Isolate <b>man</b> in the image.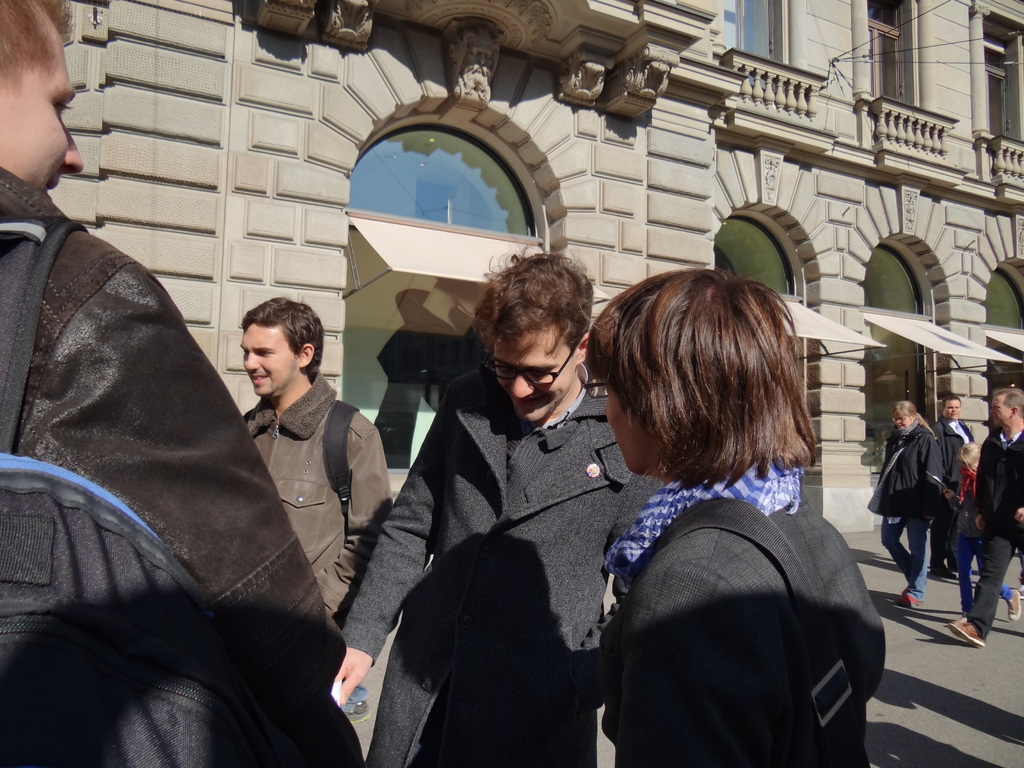
Isolated region: l=349, t=239, r=648, b=764.
